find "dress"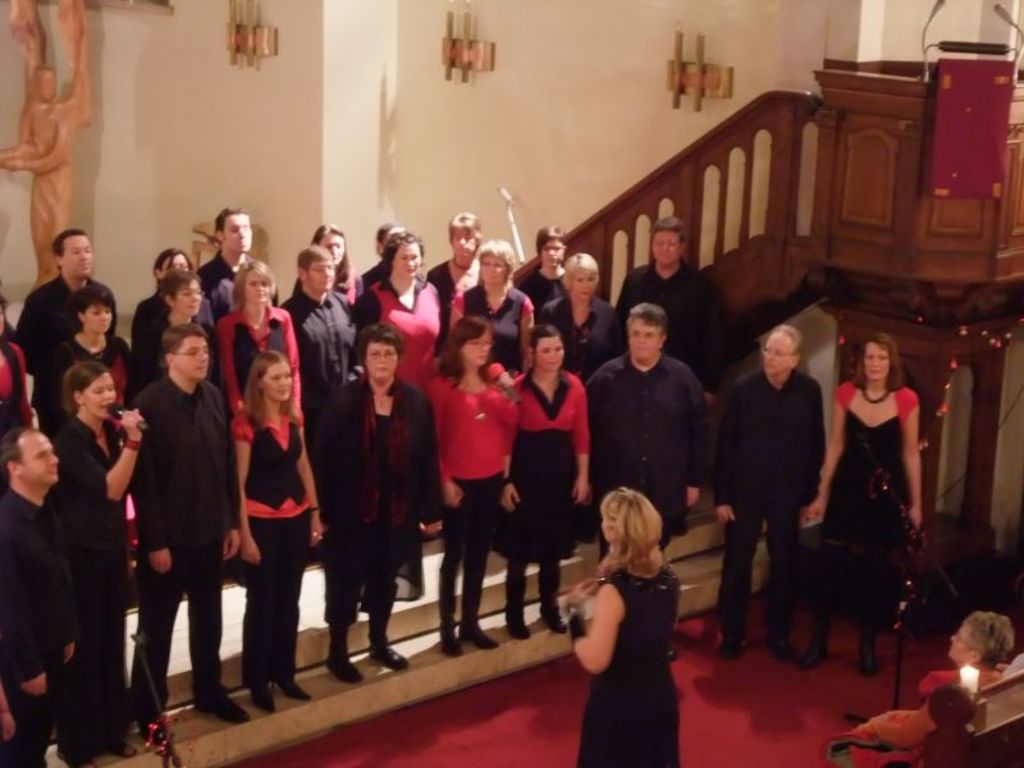
<bbox>229, 406, 323, 545</bbox>
